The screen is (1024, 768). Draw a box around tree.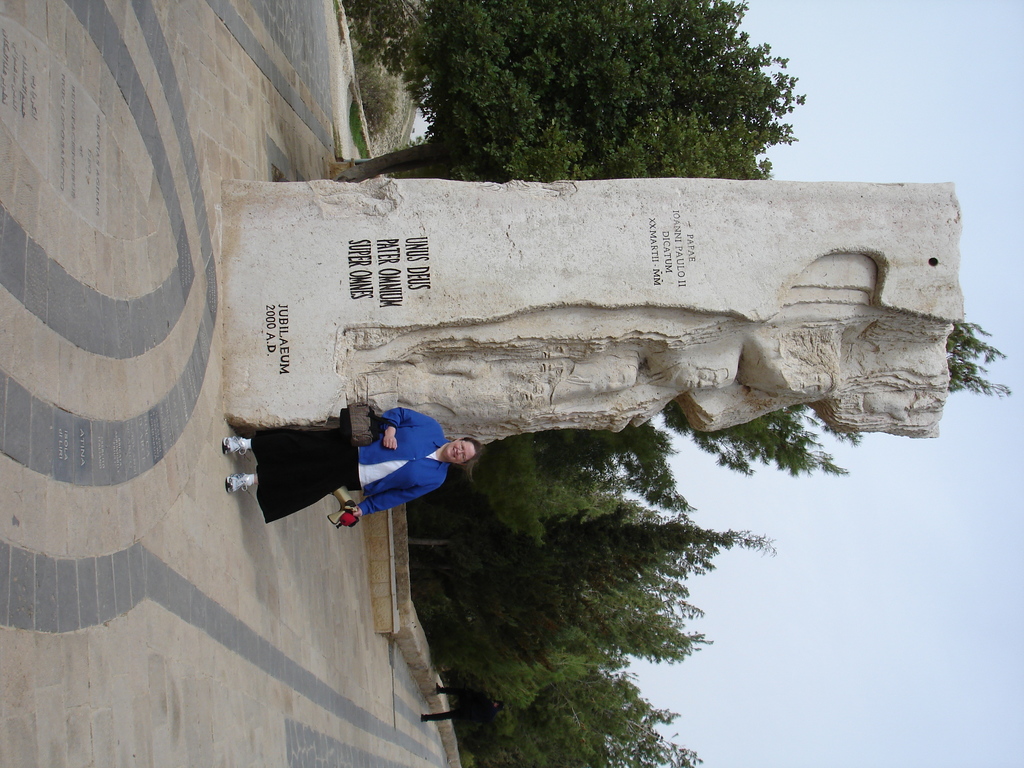
{"left": 419, "top": 393, "right": 874, "bottom": 507}.
